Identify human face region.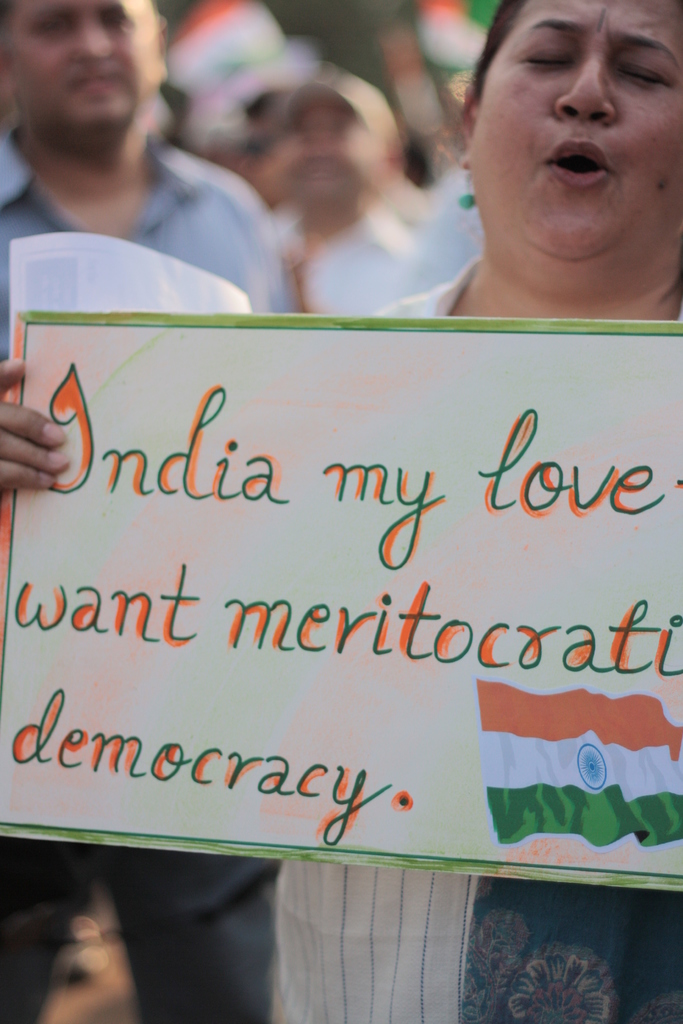
Region: [468,0,682,259].
